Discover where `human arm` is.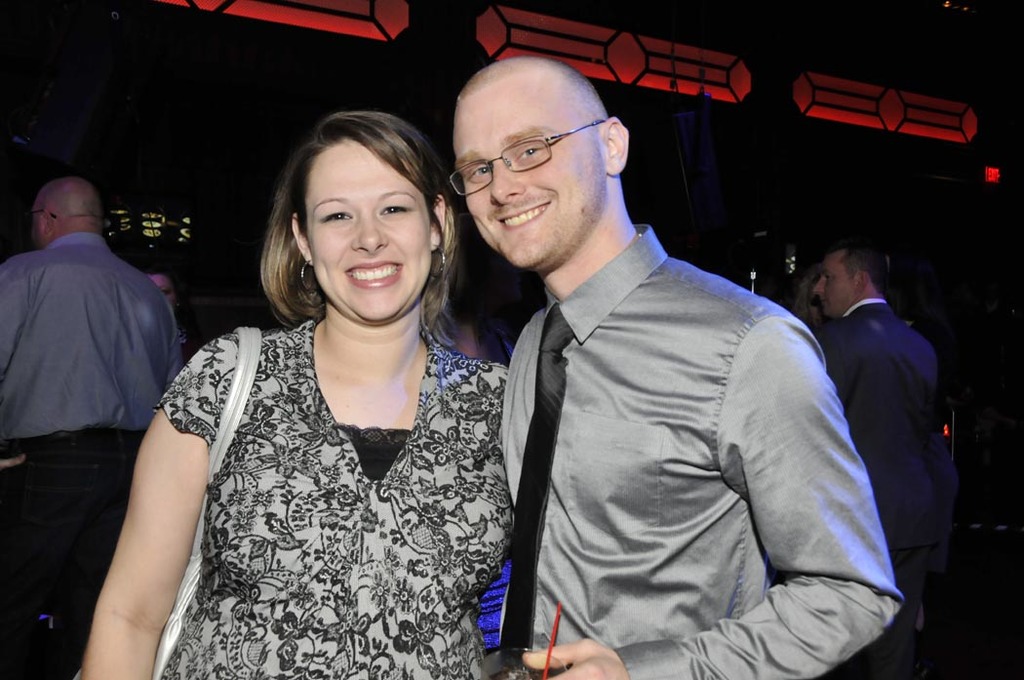
Discovered at [x1=518, y1=316, x2=909, y2=679].
